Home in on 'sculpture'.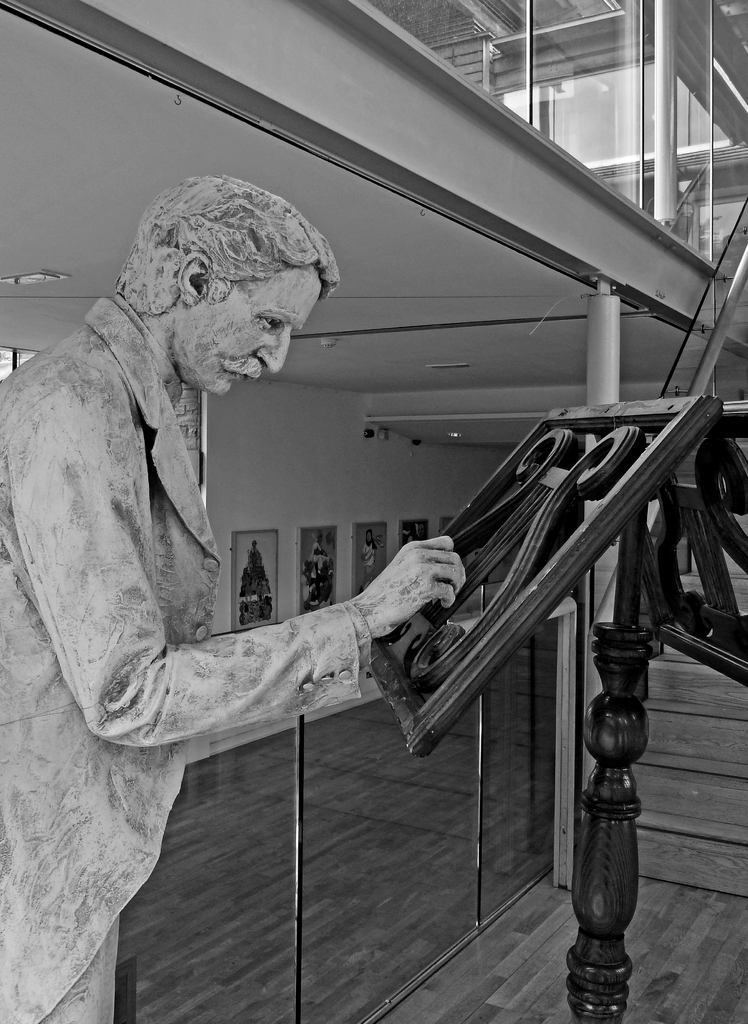
Homed in at <bbox>0, 173, 481, 1023</bbox>.
